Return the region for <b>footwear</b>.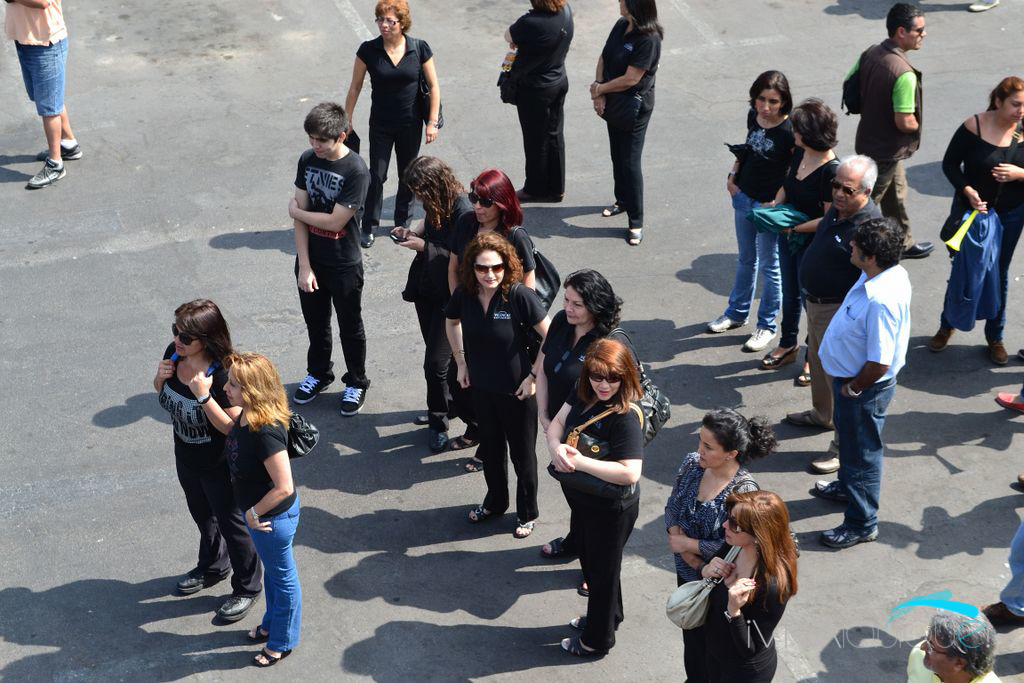
535,532,565,562.
